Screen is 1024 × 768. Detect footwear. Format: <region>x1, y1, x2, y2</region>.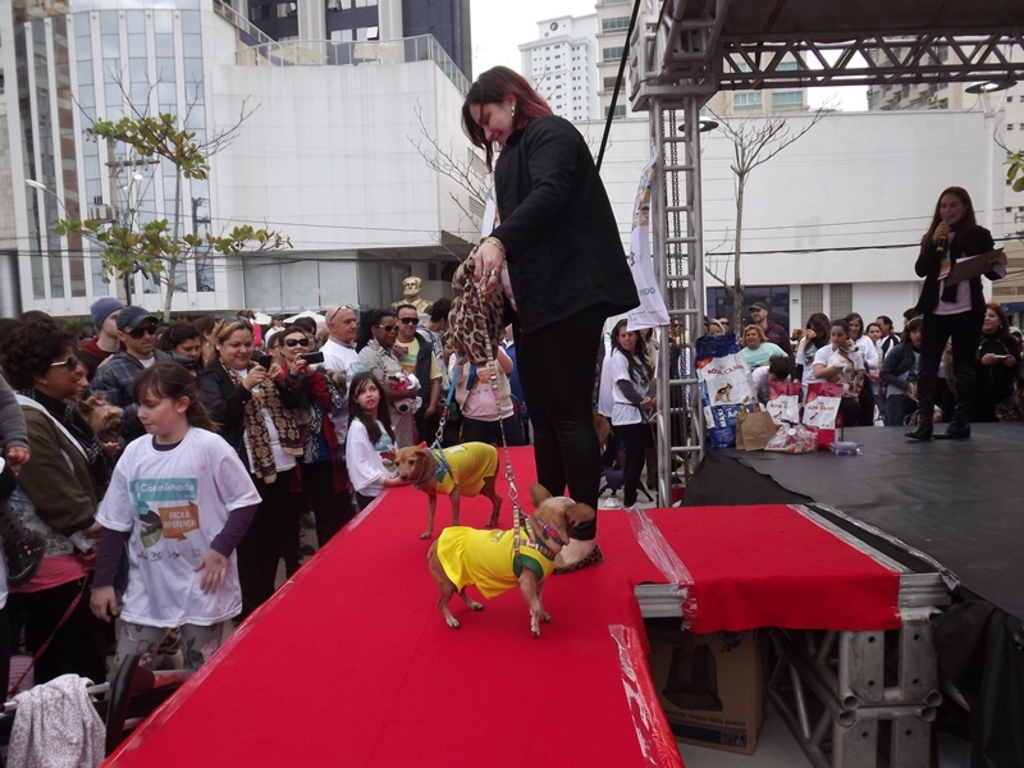
<region>548, 538, 602, 575</region>.
